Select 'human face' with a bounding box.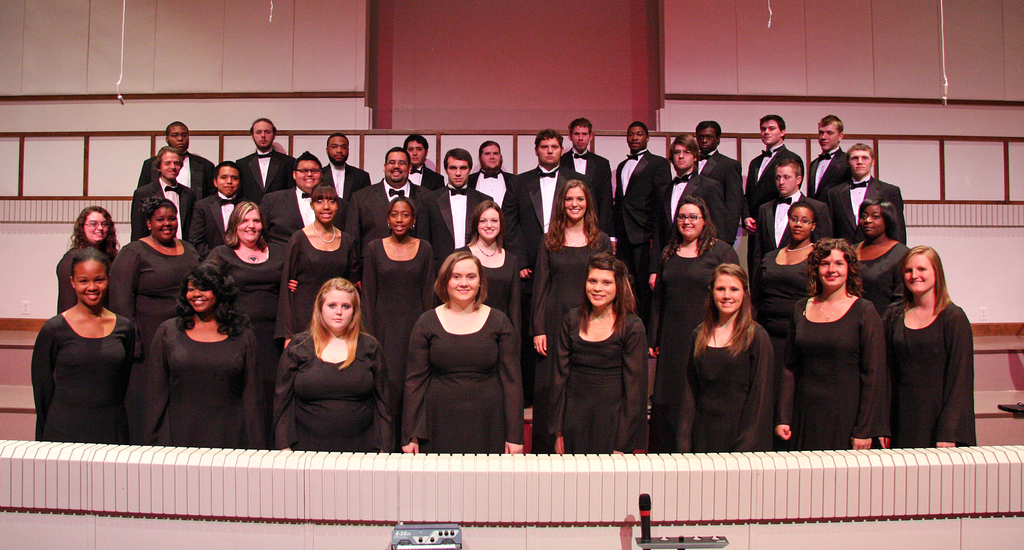
<region>253, 122, 274, 154</region>.
